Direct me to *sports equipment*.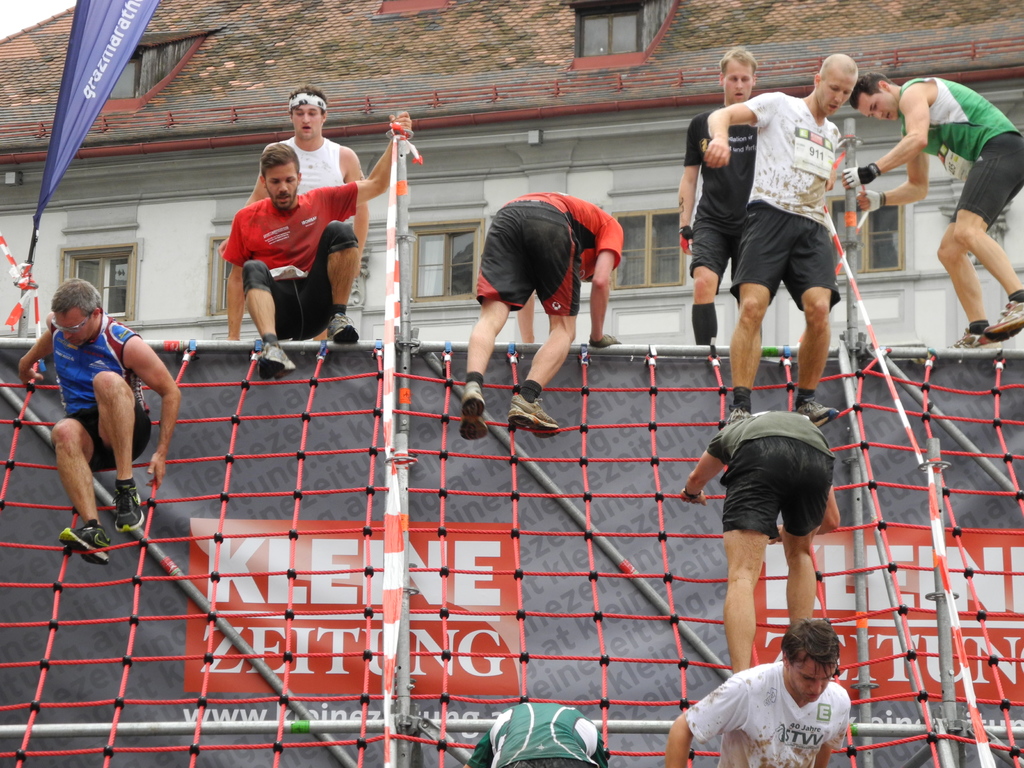
Direction: Rect(985, 303, 1023, 344).
